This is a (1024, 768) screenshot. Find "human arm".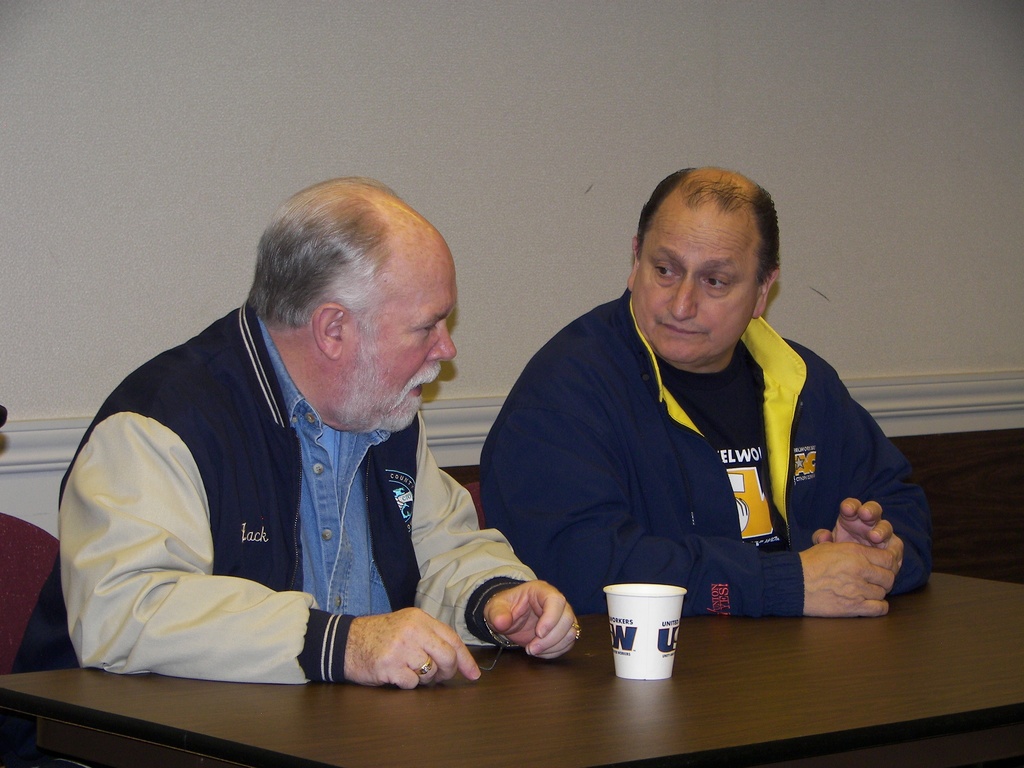
Bounding box: box(67, 430, 506, 712).
